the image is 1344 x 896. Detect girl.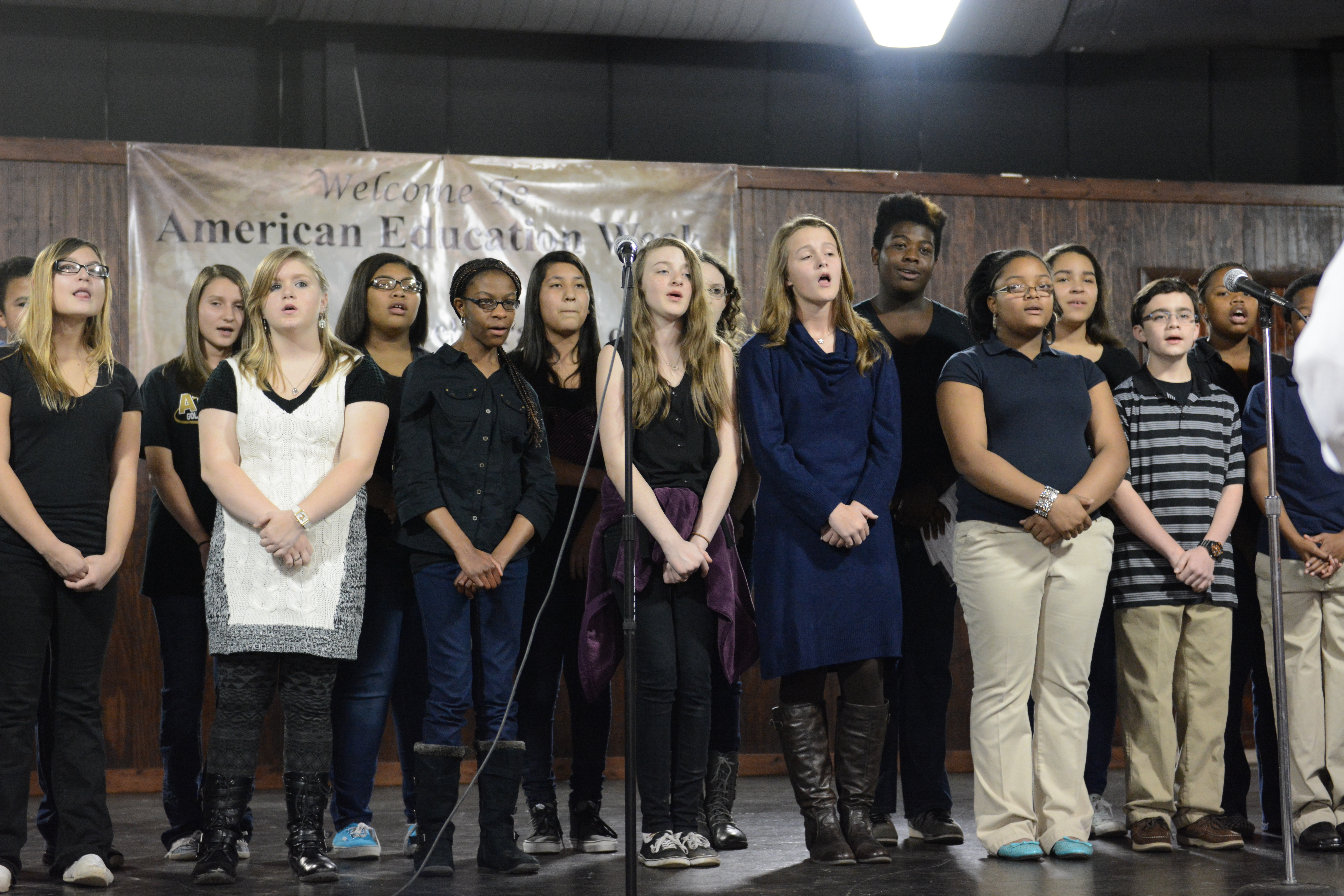
Detection: <bbox>32, 60, 59, 192</bbox>.
